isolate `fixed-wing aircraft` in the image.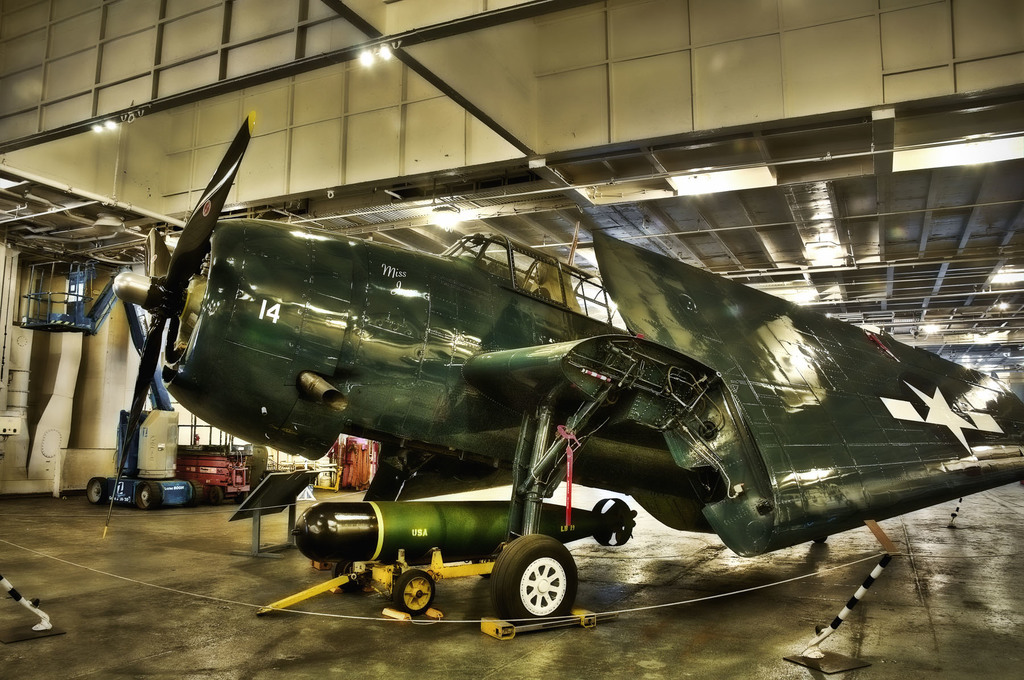
Isolated region: pyautogui.locateOnScreen(98, 108, 1023, 628).
